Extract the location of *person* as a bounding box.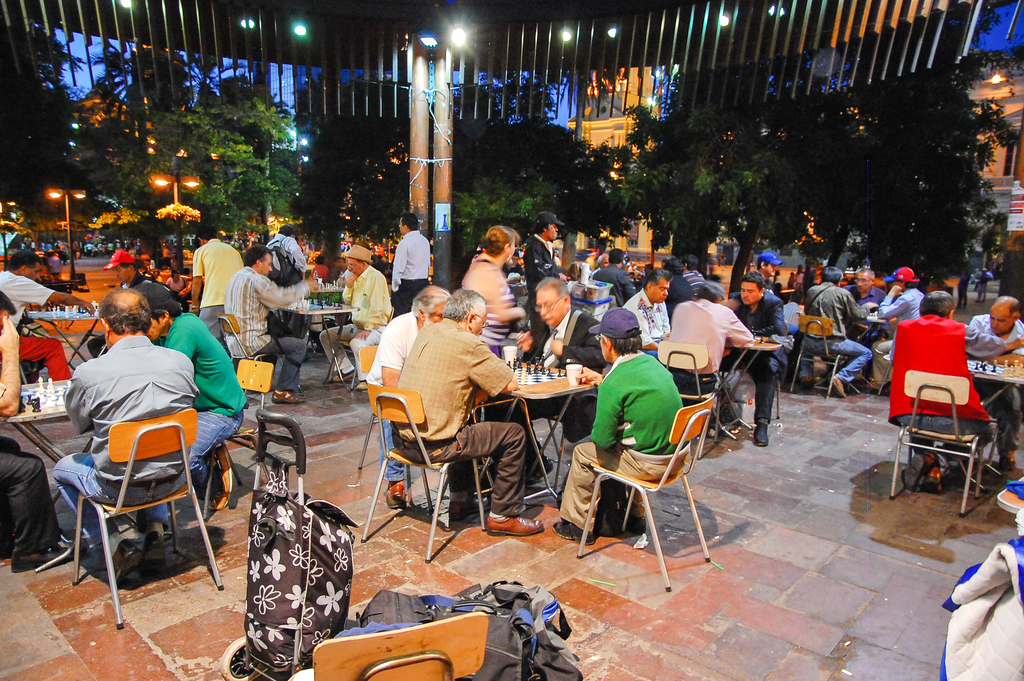
388 281 524 548.
